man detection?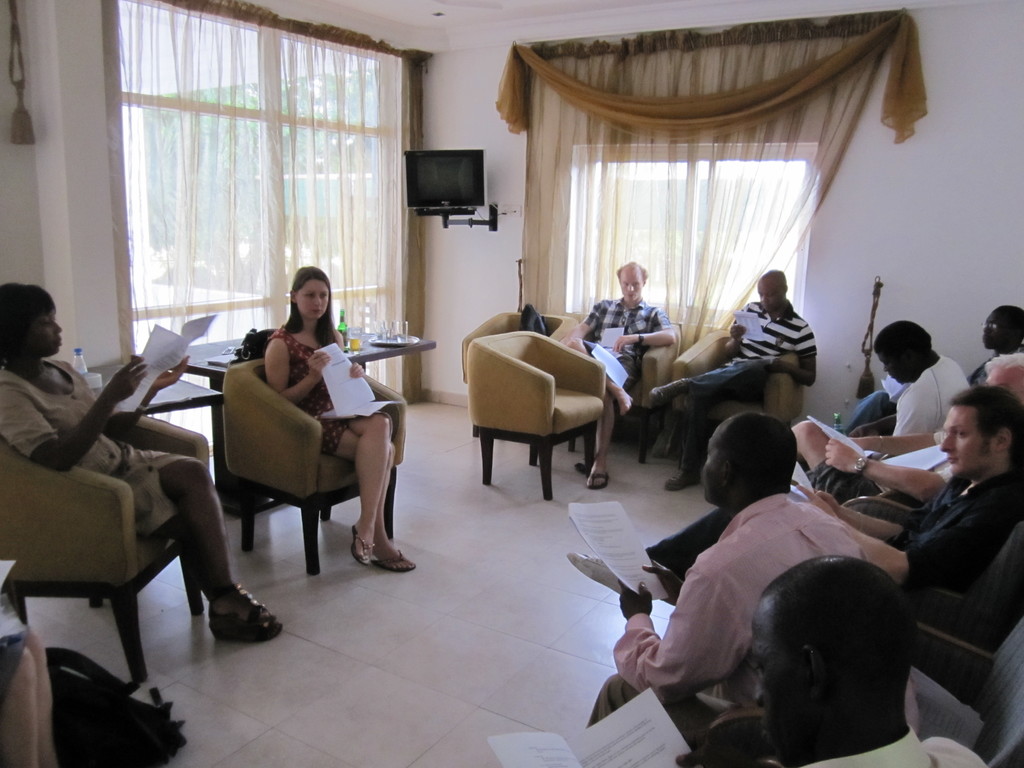
(968,306,1023,385)
